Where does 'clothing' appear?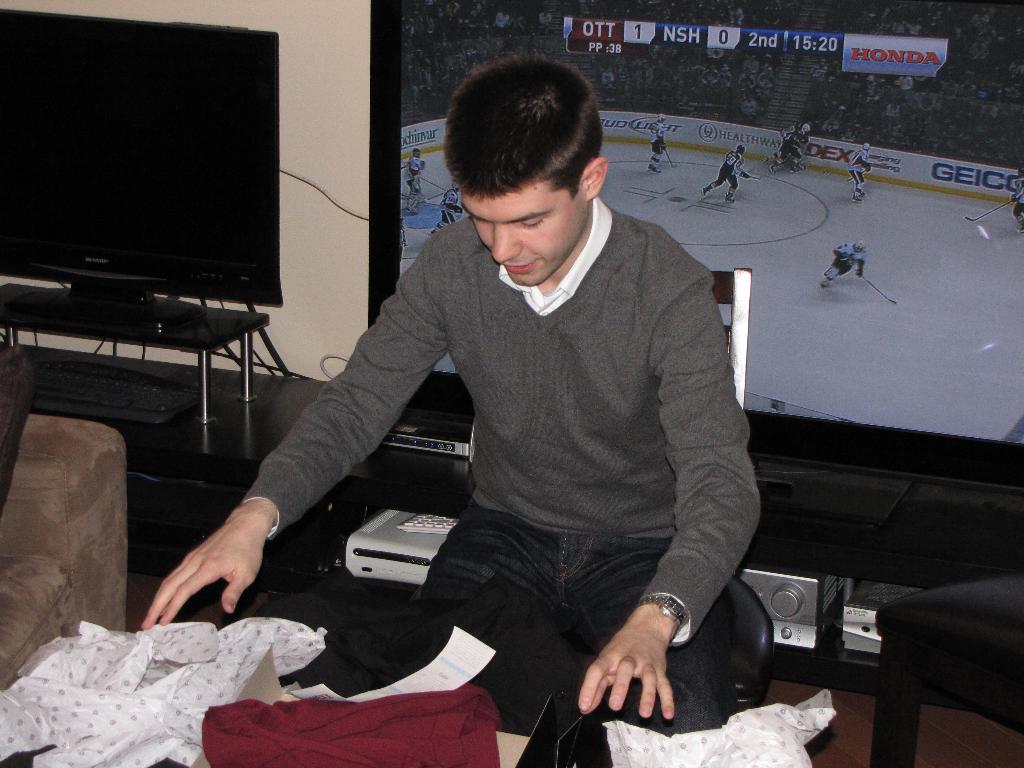
Appears at bbox=[234, 199, 759, 737].
